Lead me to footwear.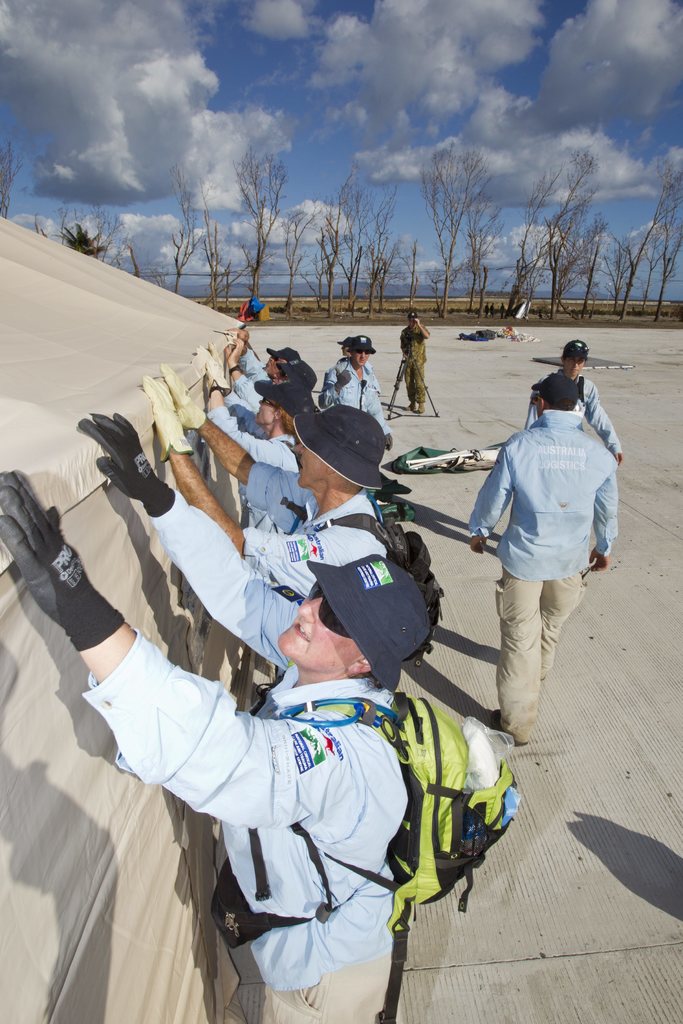
Lead to bbox=(415, 398, 425, 415).
